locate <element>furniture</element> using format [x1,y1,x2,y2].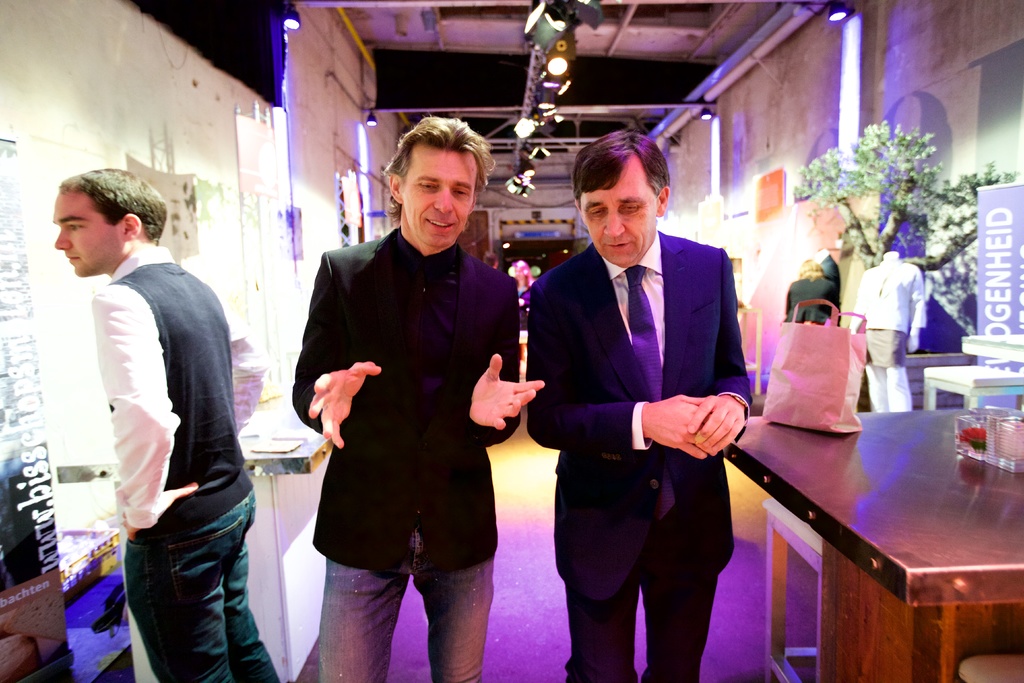
[724,409,1023,682].
